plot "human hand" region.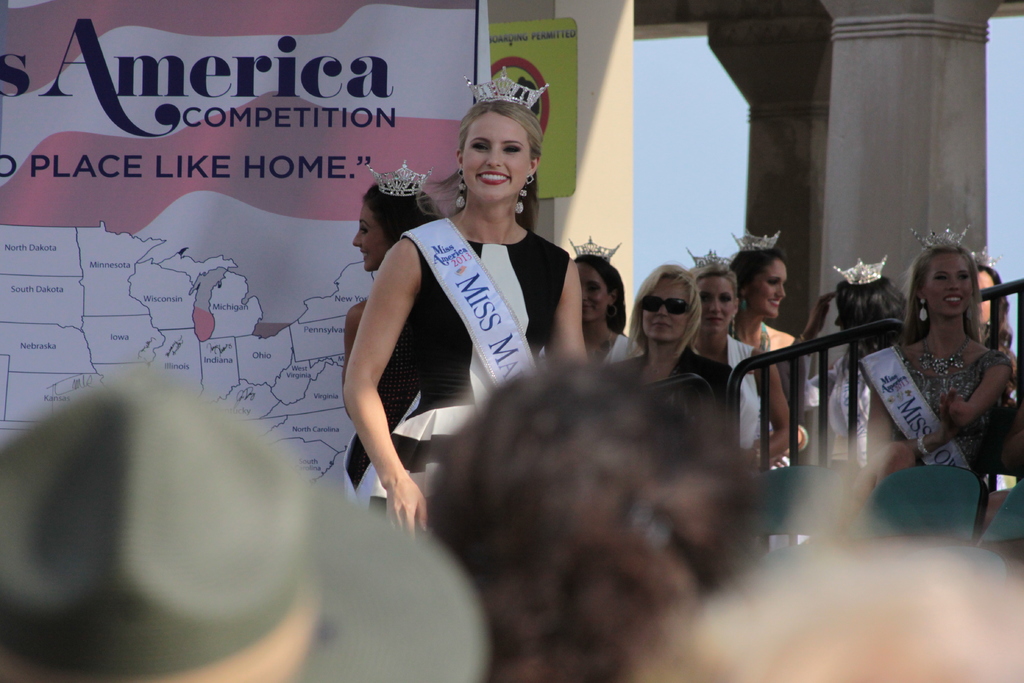
Plotted at Rect(804, 292, 838, 336).
